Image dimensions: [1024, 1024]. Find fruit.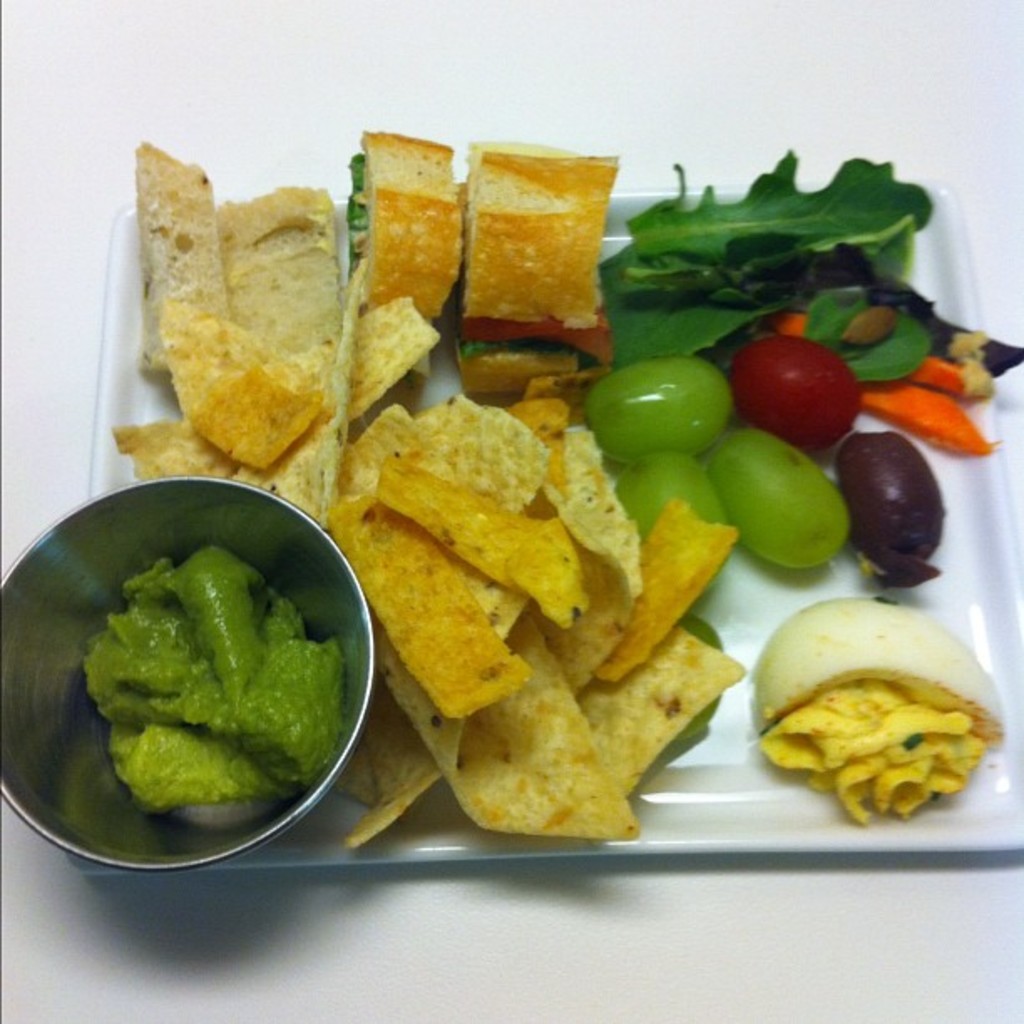
select_region(601, 458, 724, 589).
